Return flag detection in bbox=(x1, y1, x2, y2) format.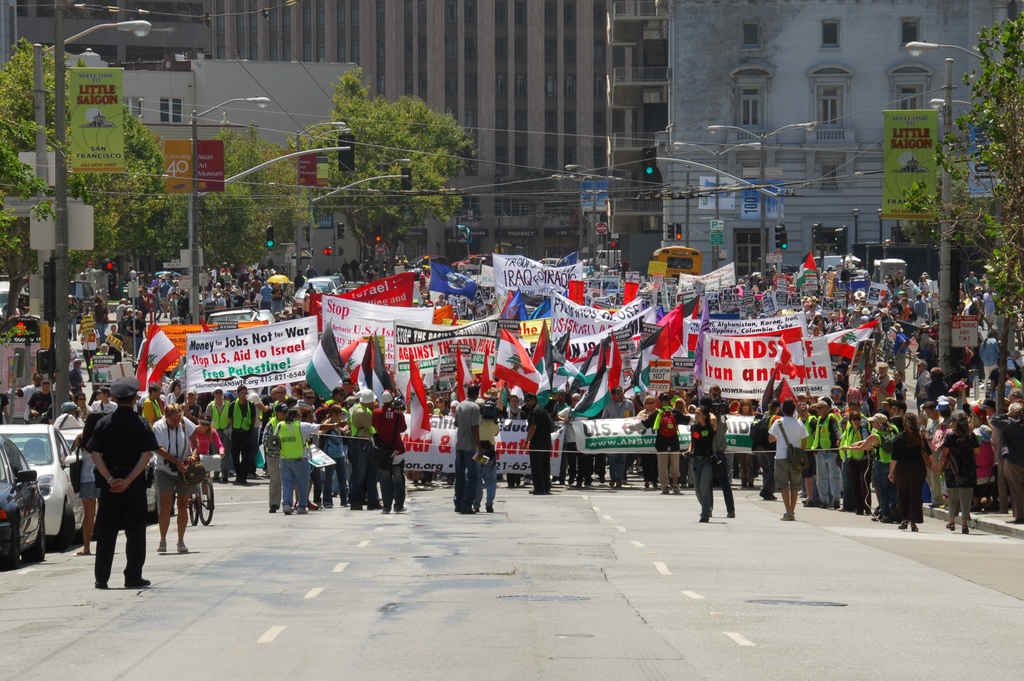
bbox=(302, 317, 352, 398).
